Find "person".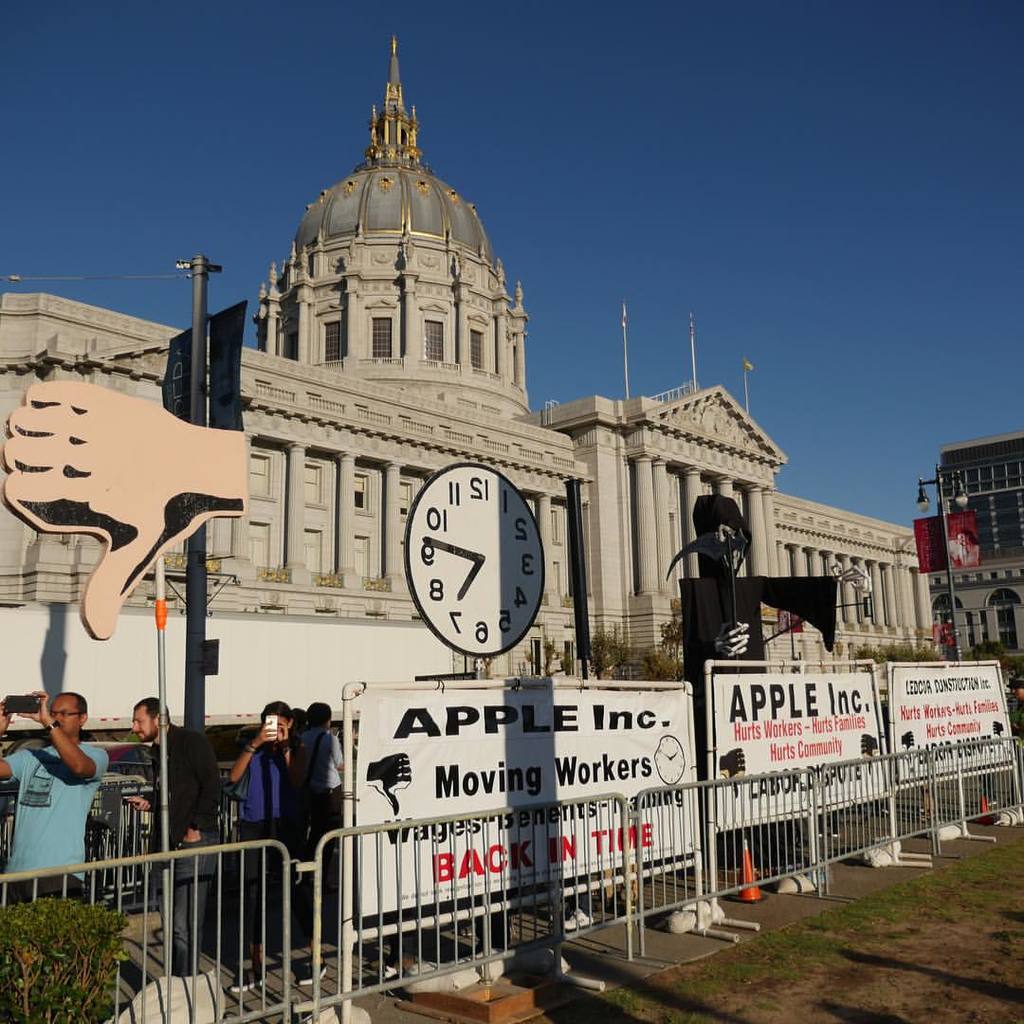
119, 697, 216, 977.
